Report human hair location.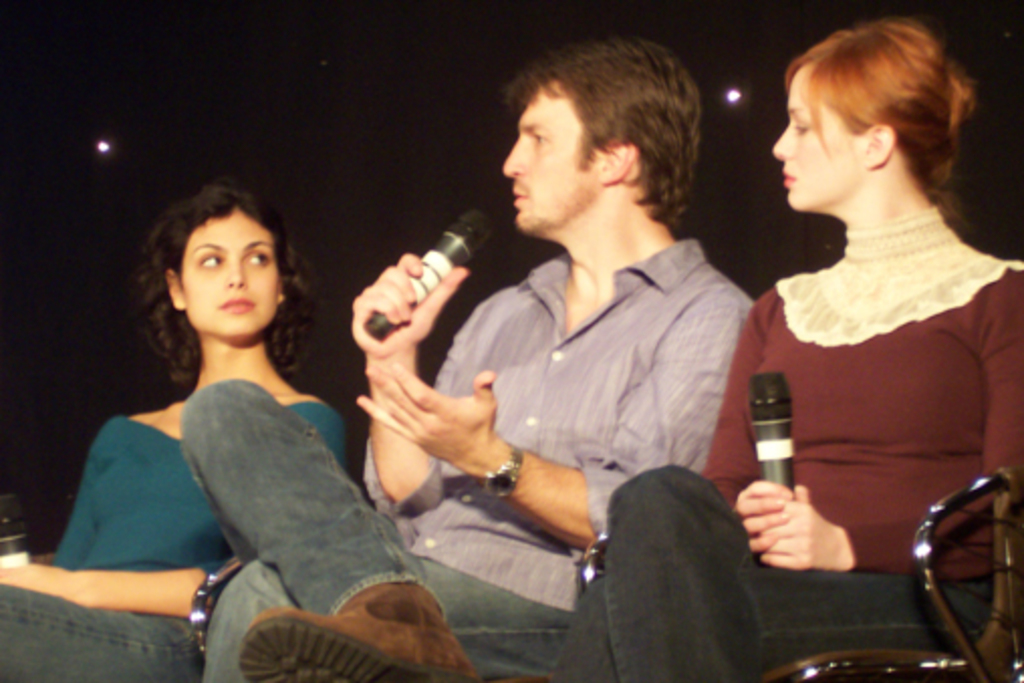
Report: [135,175,300,369].
